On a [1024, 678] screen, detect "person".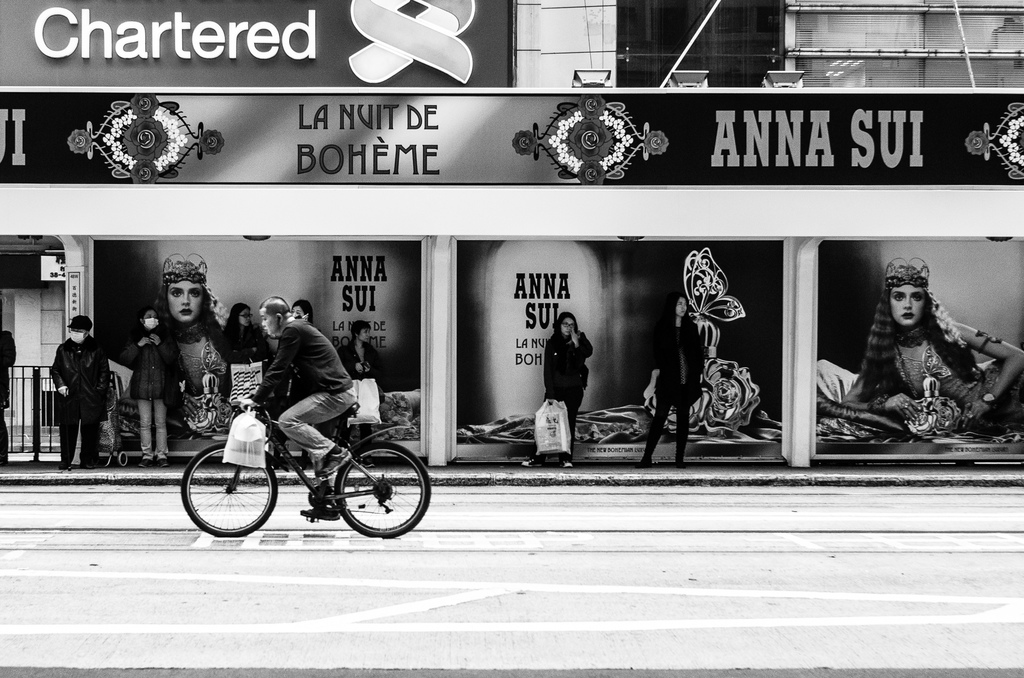
BBox(541, 306, 598, 442).
